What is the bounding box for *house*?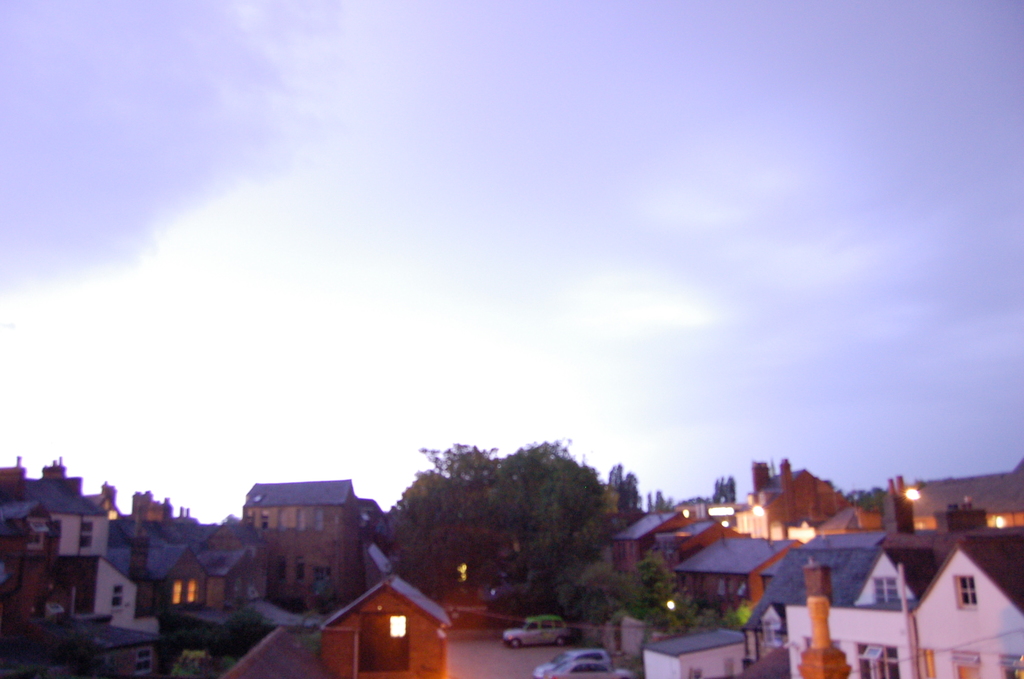
detection(169, 535, 294, 612).
